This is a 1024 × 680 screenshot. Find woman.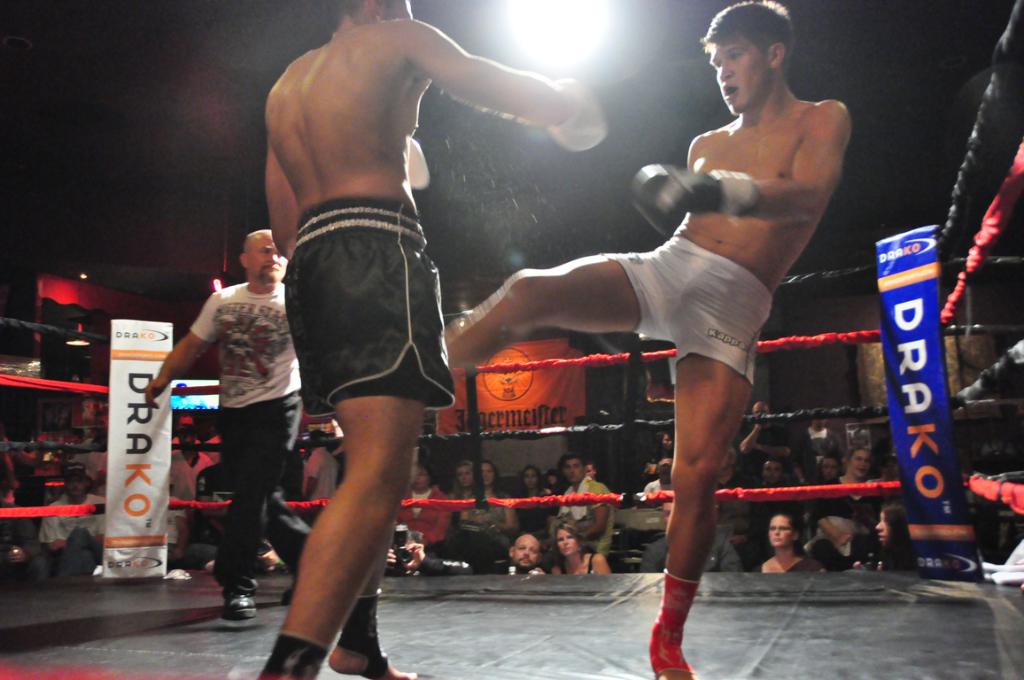
Bounding box: 809,452,842,485.
